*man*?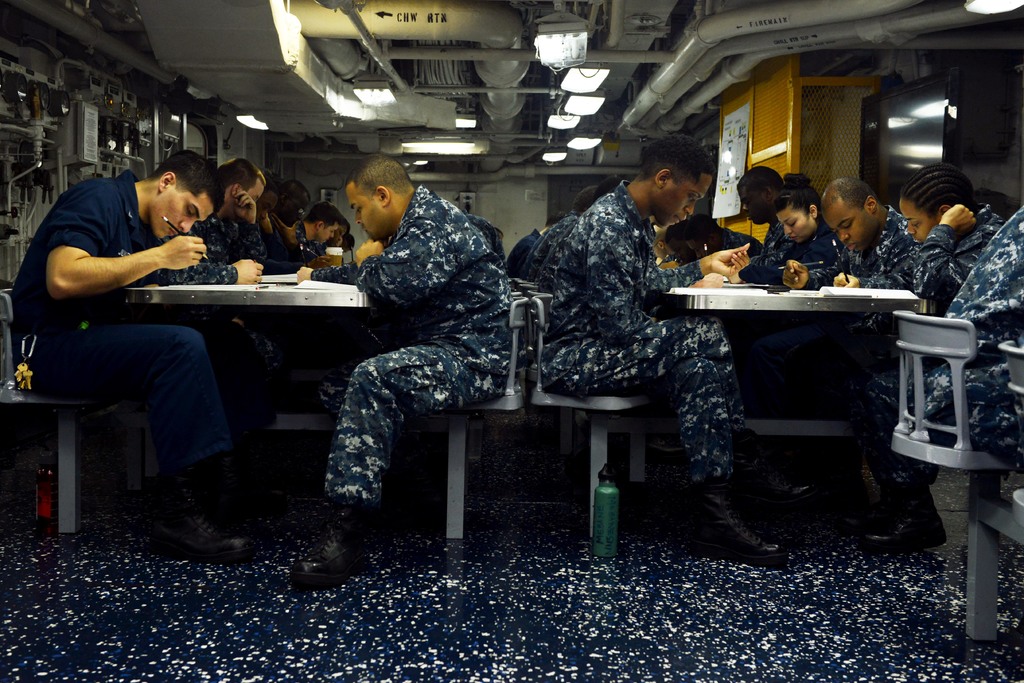
detection(780, 177, 905, 289)
